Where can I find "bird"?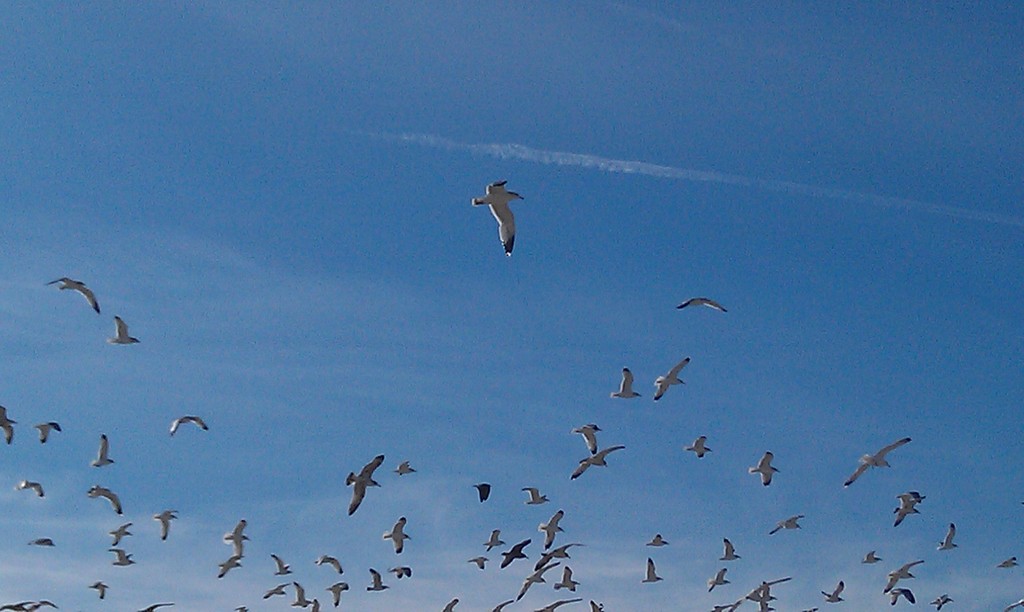
You can find it at <bbox>108, 520, 136, 543</bbox>.
